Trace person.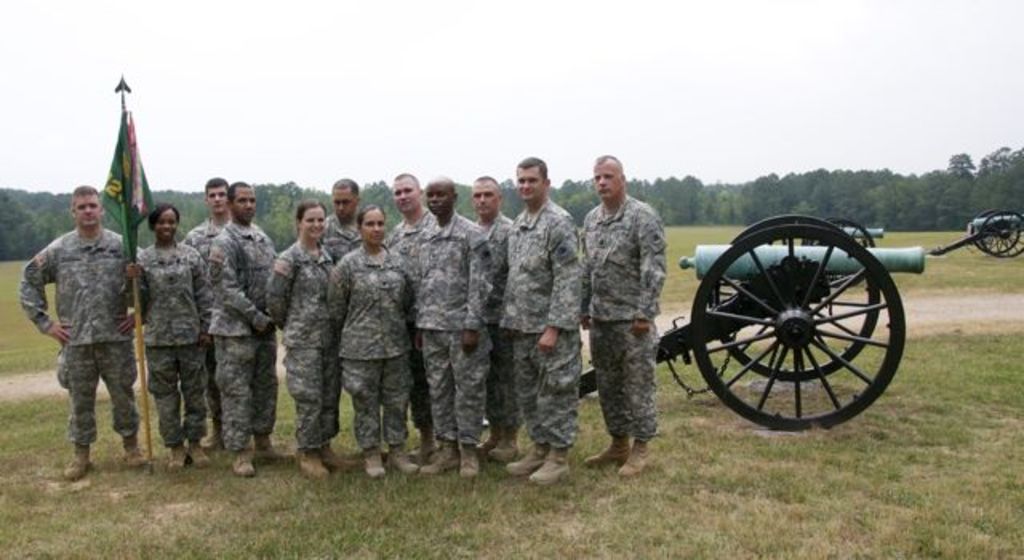
Traced to x1=576, y1=147, x2=670, y2=475.
